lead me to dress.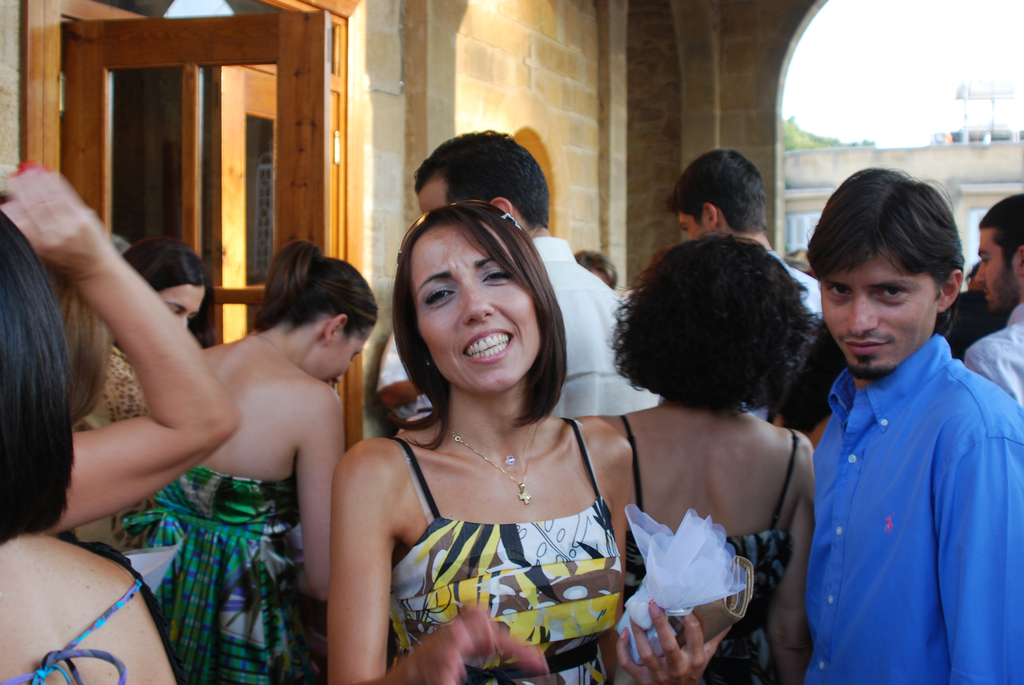
Lead to [388,416,627,684].
